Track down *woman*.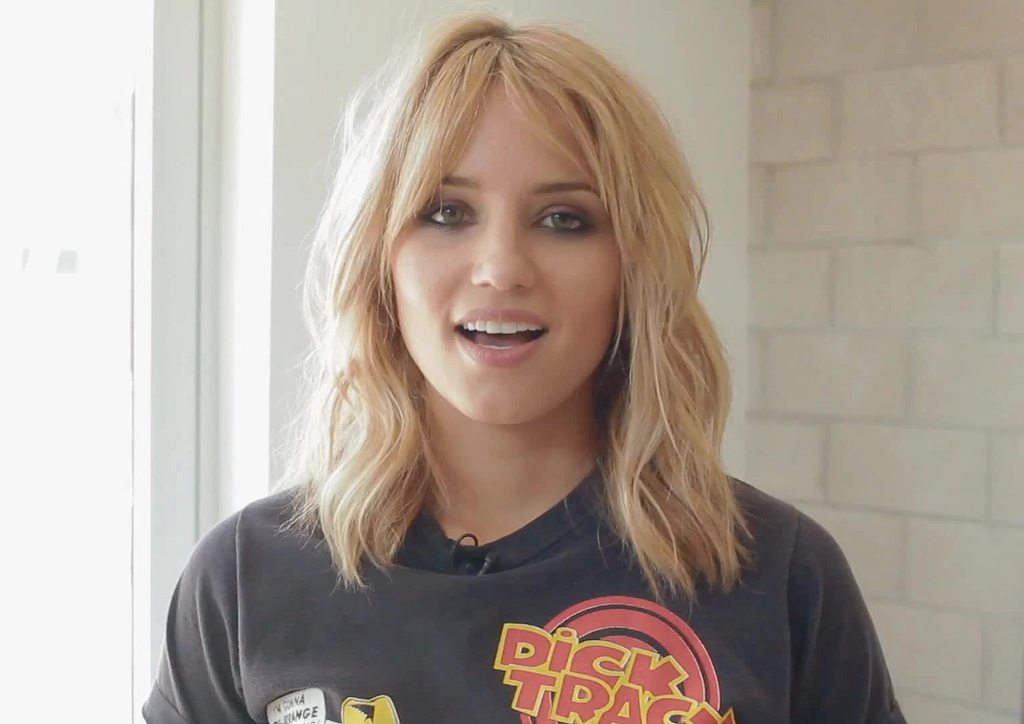
Tracked to l=211, t=13, r=807, b=717.
